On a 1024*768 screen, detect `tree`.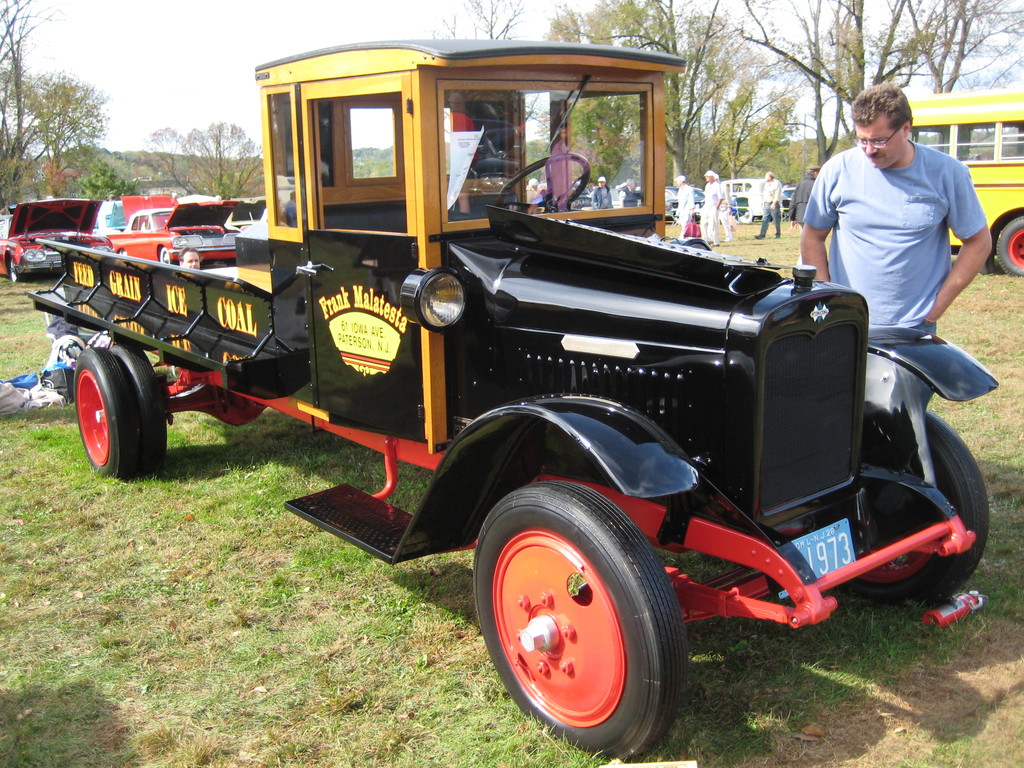
[714,0,1023,172].
